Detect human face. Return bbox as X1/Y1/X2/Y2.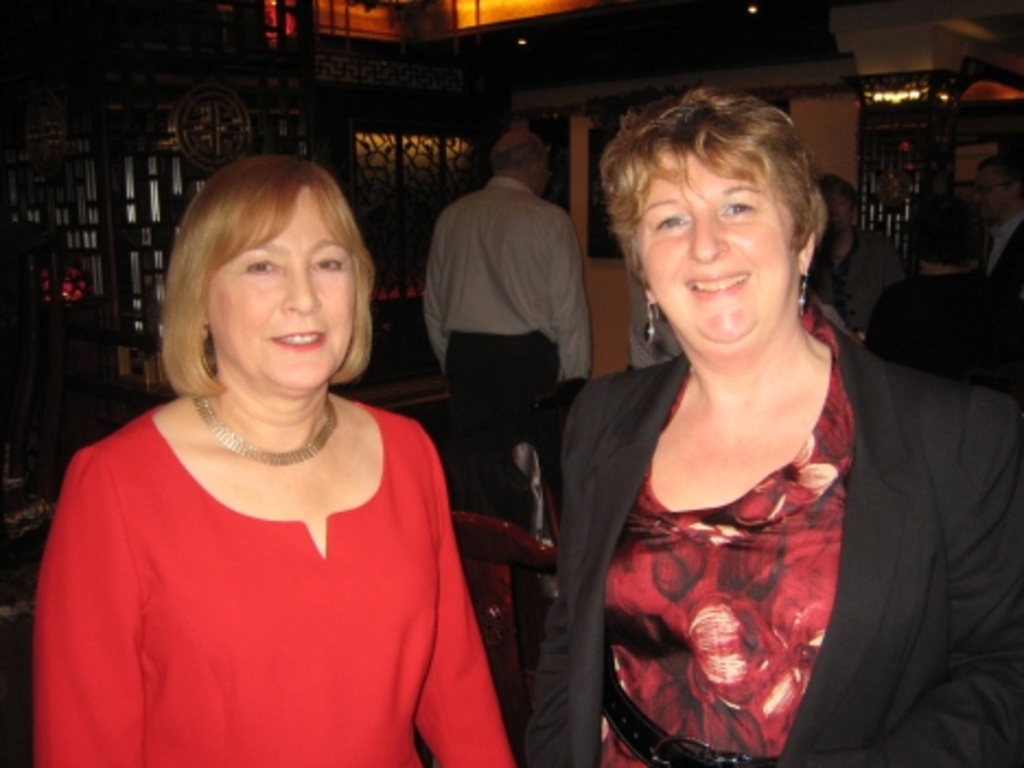
641/147/801/333.
